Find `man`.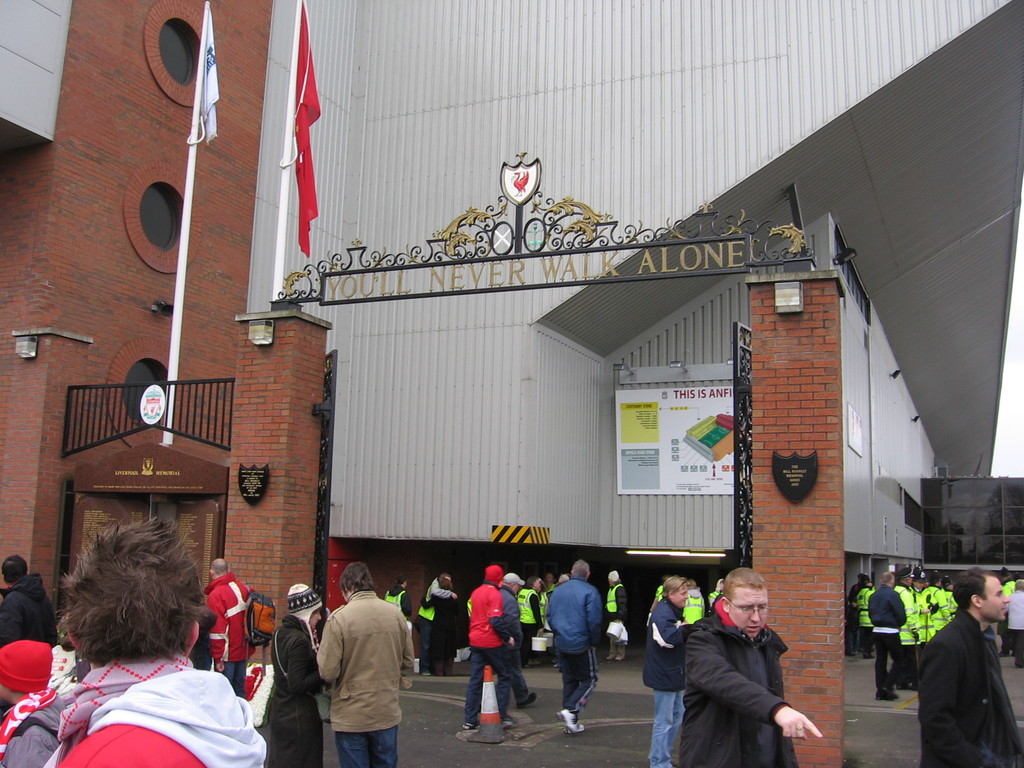
detection(417, 572, 458, 675).
